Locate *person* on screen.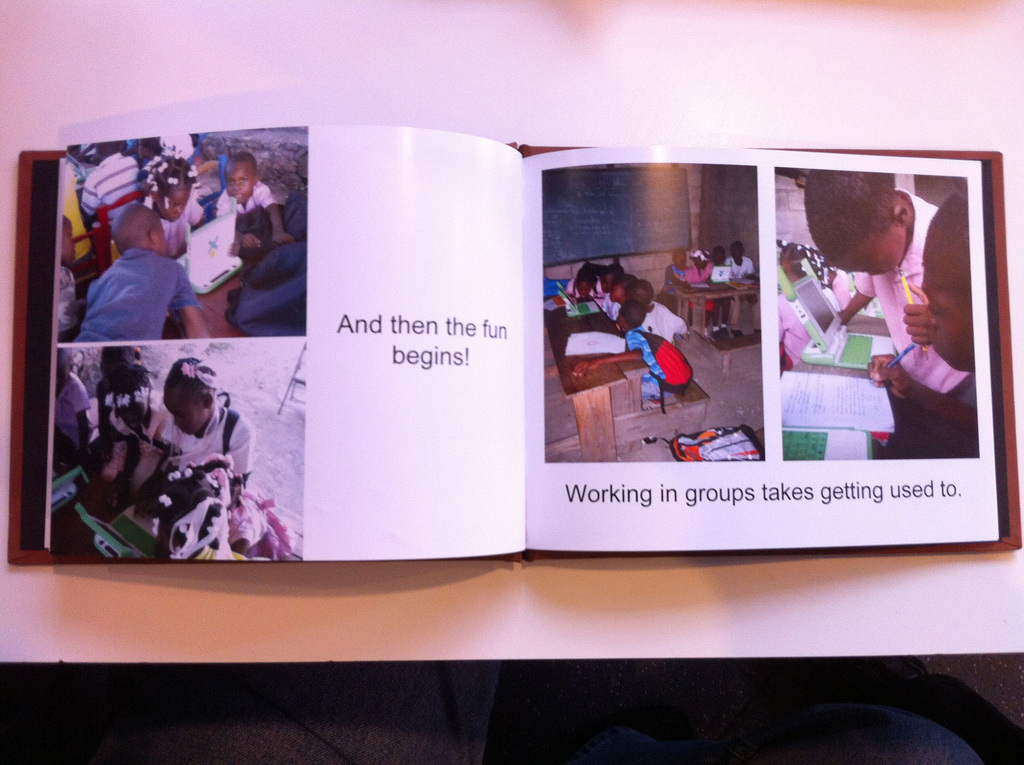
On screen at (left=620, top=299, right=691, bottom=411).
